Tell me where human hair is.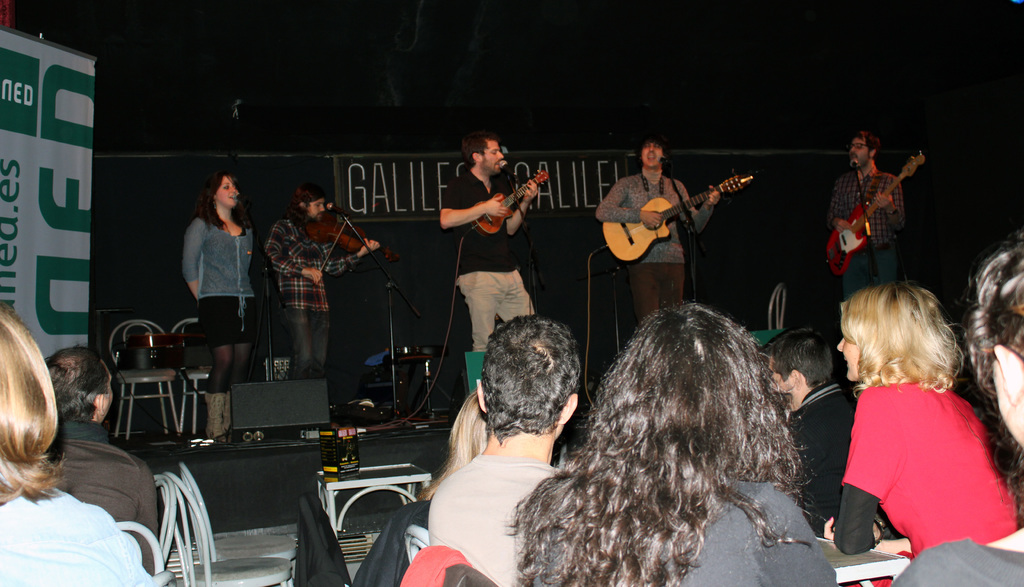
human hair is at (left=190, top=161, right=229, bottom=231).
